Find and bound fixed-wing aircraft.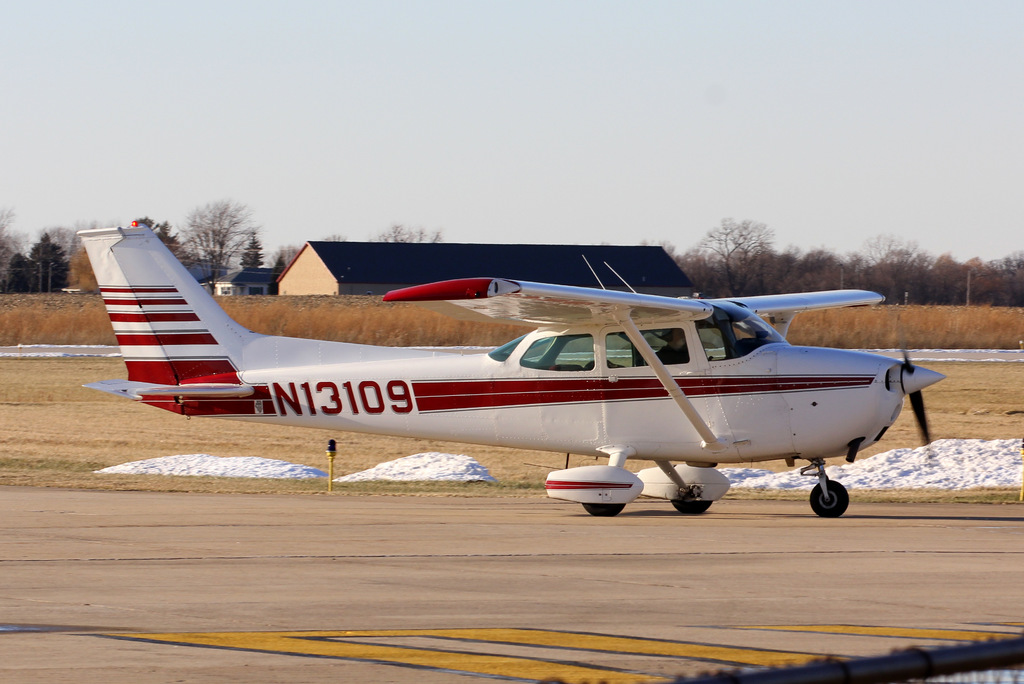
Bound: detection(79, 216, 950, 520).
